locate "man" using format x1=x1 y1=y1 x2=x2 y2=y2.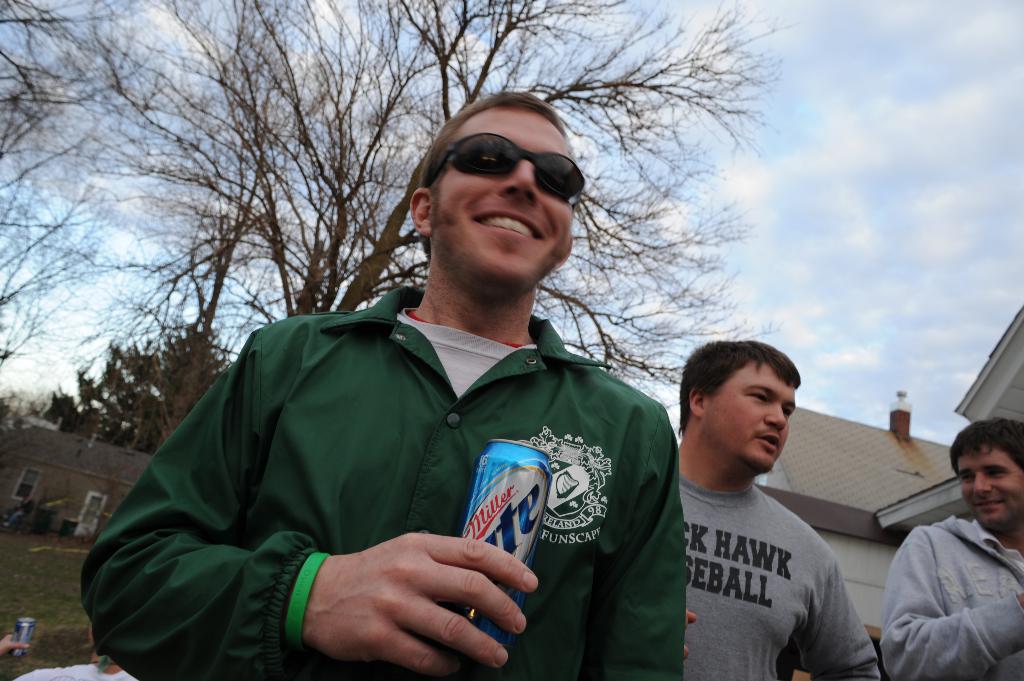
x1=876 y1=419 x2=1023 y2=680.
